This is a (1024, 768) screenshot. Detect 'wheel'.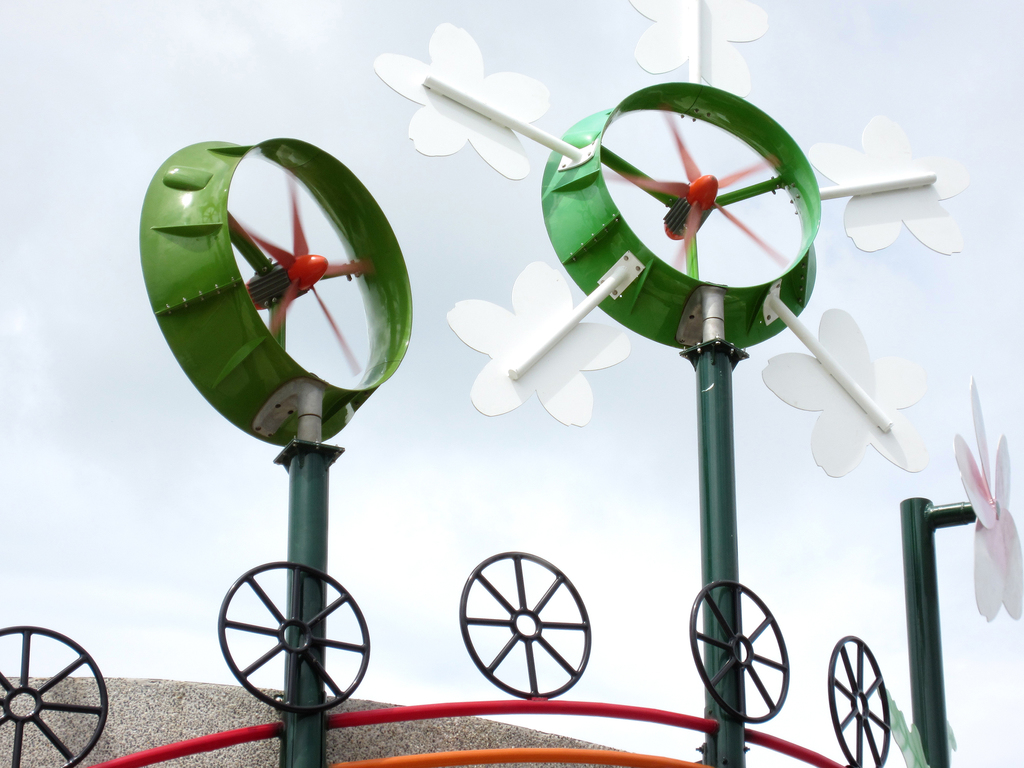
BBox(829, 630, 897, 763).
